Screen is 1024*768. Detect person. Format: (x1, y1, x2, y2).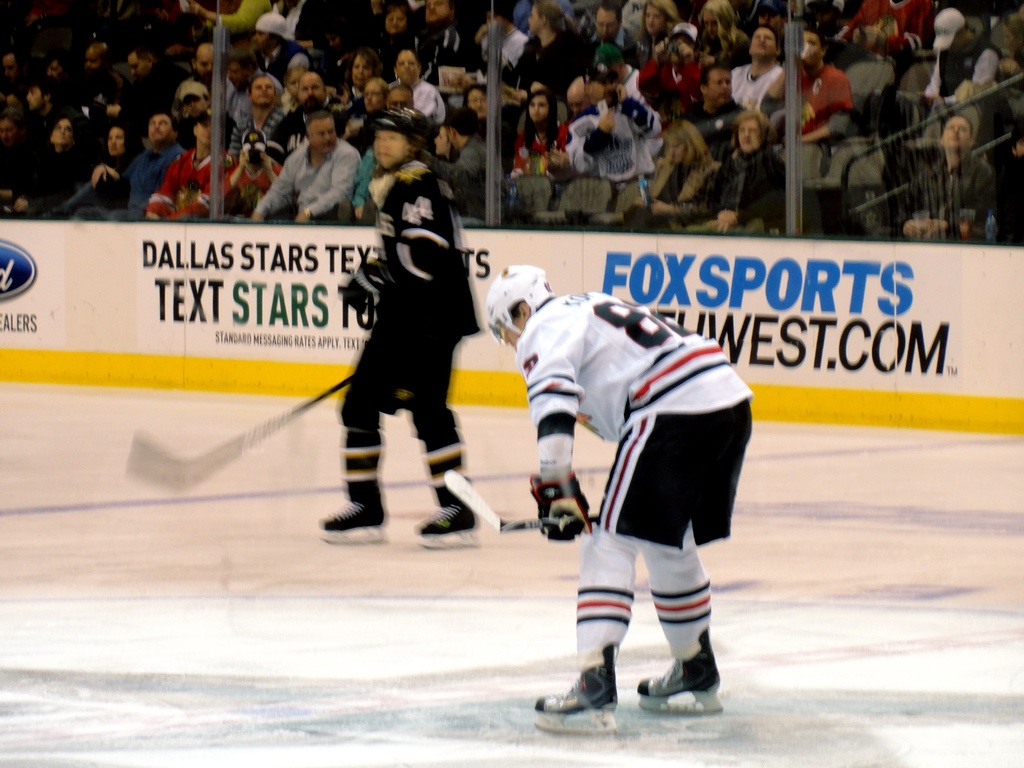
(331, 134, 468, 567).
